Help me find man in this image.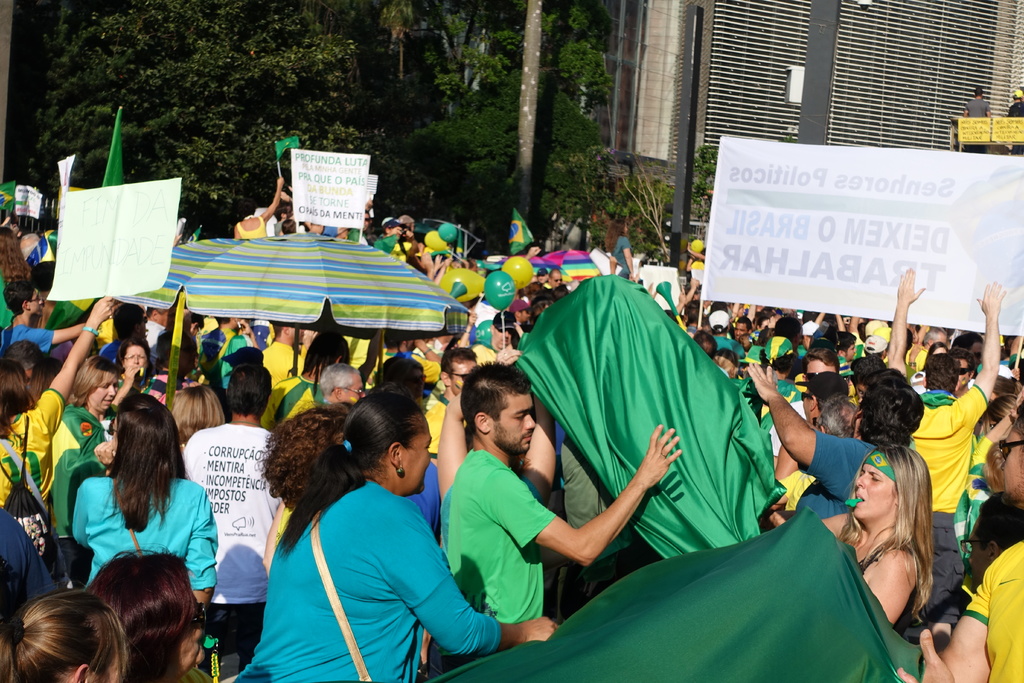
Found it: 444, 360, 682, 620.
